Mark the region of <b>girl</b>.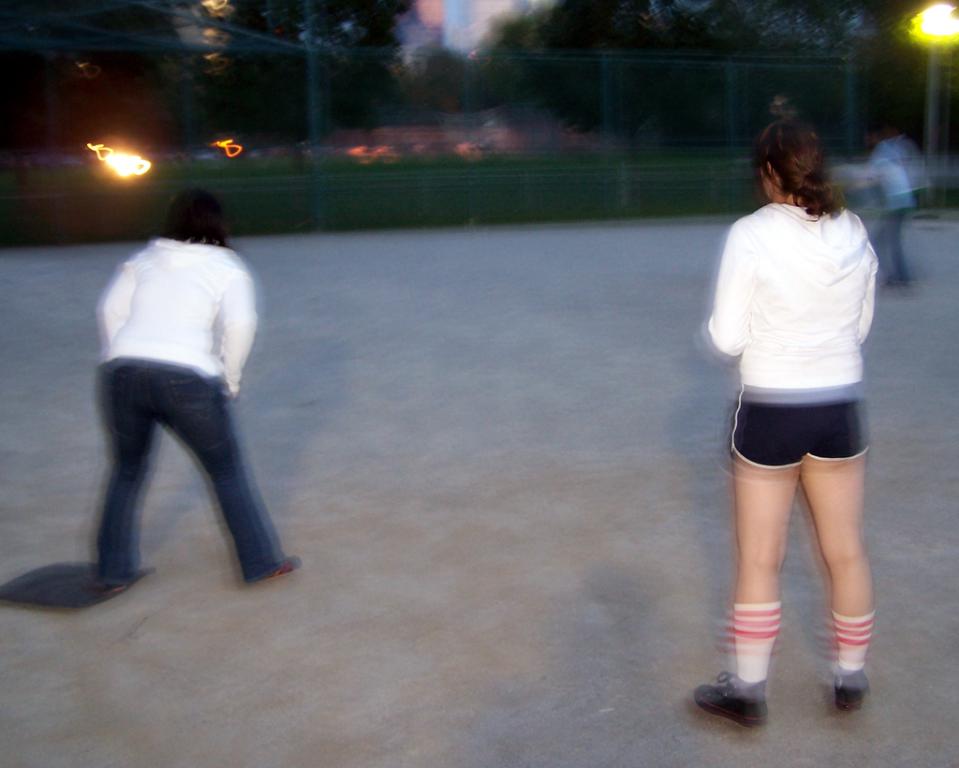
Region: detection(697, 122, 877, 729).
